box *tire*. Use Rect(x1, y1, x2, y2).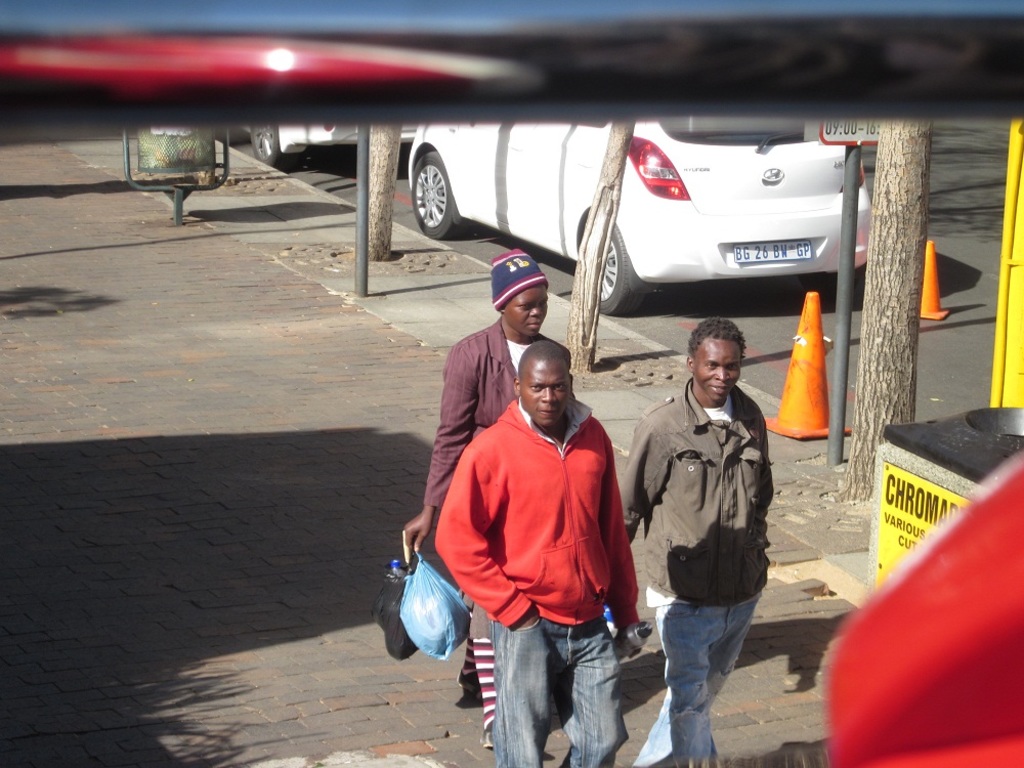
Rect(598, 223, 651, 319).
